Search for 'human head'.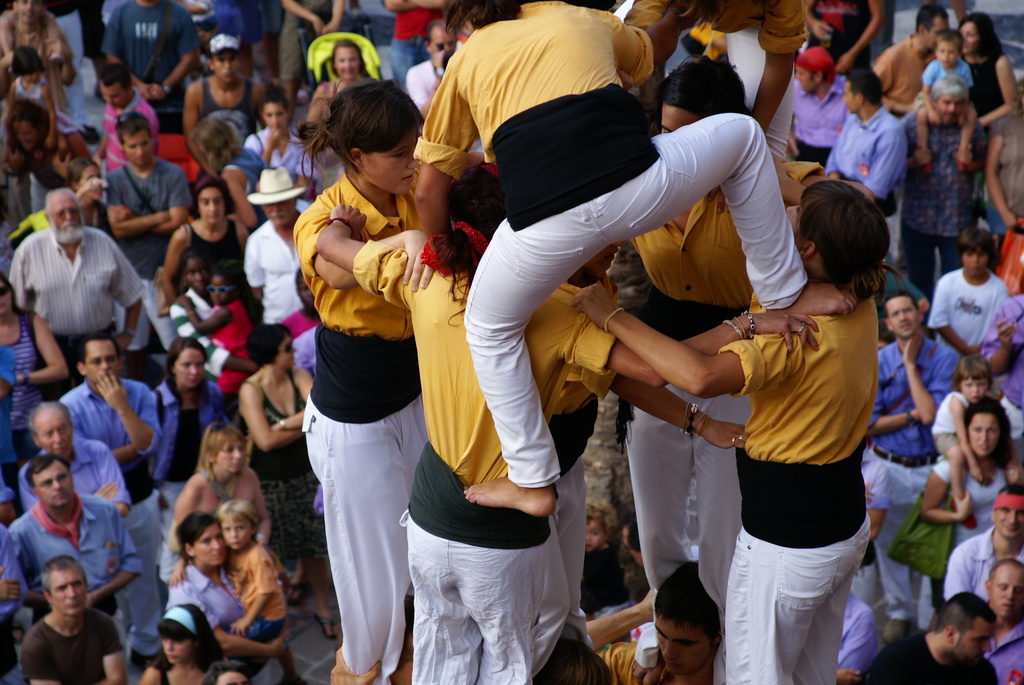
Found at 177:514:229:569.
